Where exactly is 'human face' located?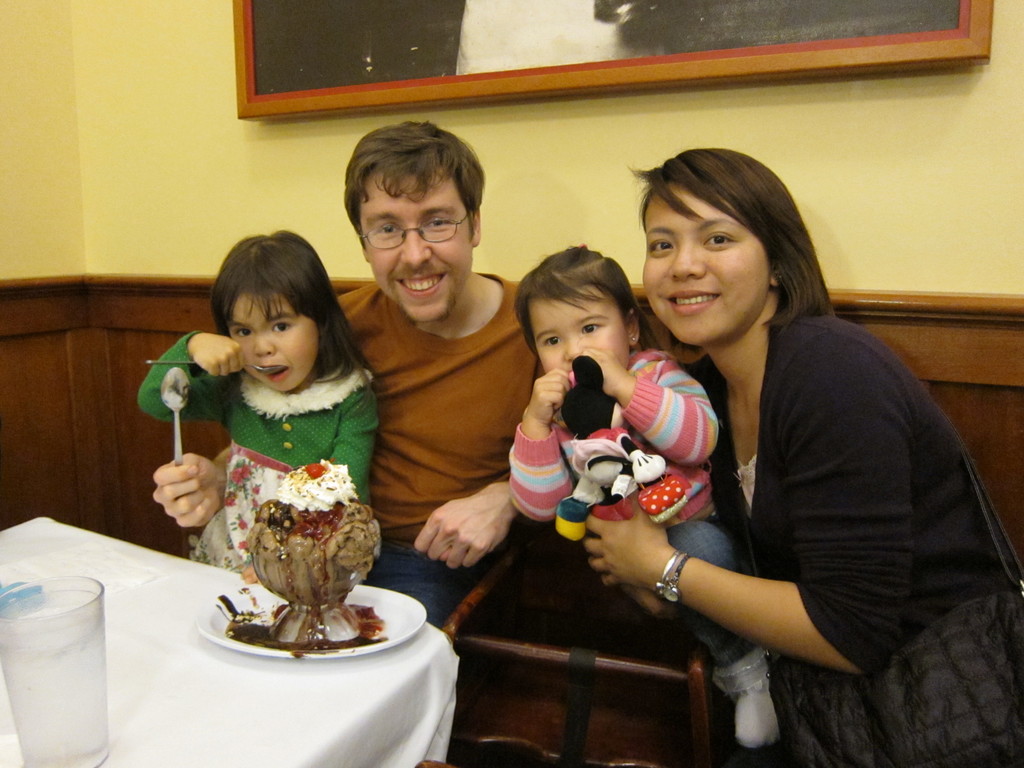
Its bounding box is 531:296:633:367.
